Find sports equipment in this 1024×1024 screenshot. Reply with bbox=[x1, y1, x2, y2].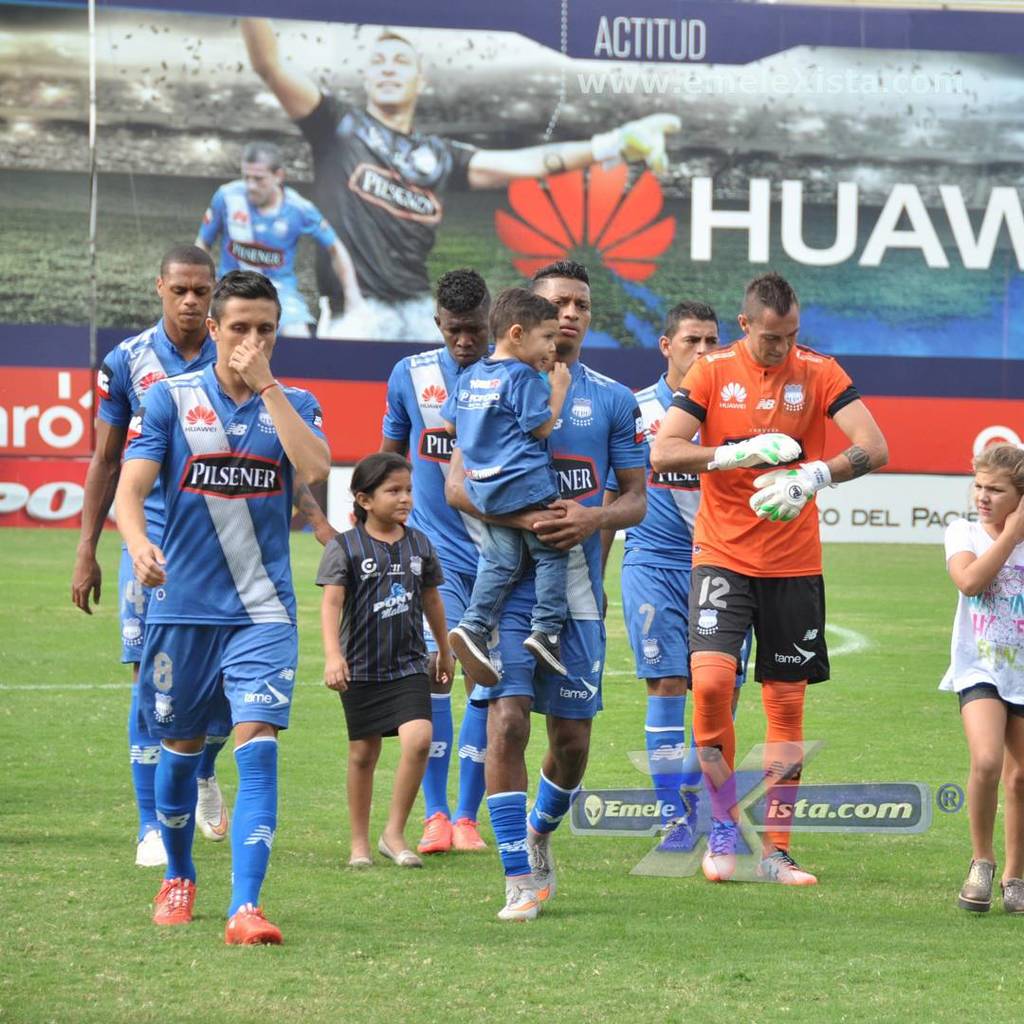
bbox=[194, 776, 228, 841].
